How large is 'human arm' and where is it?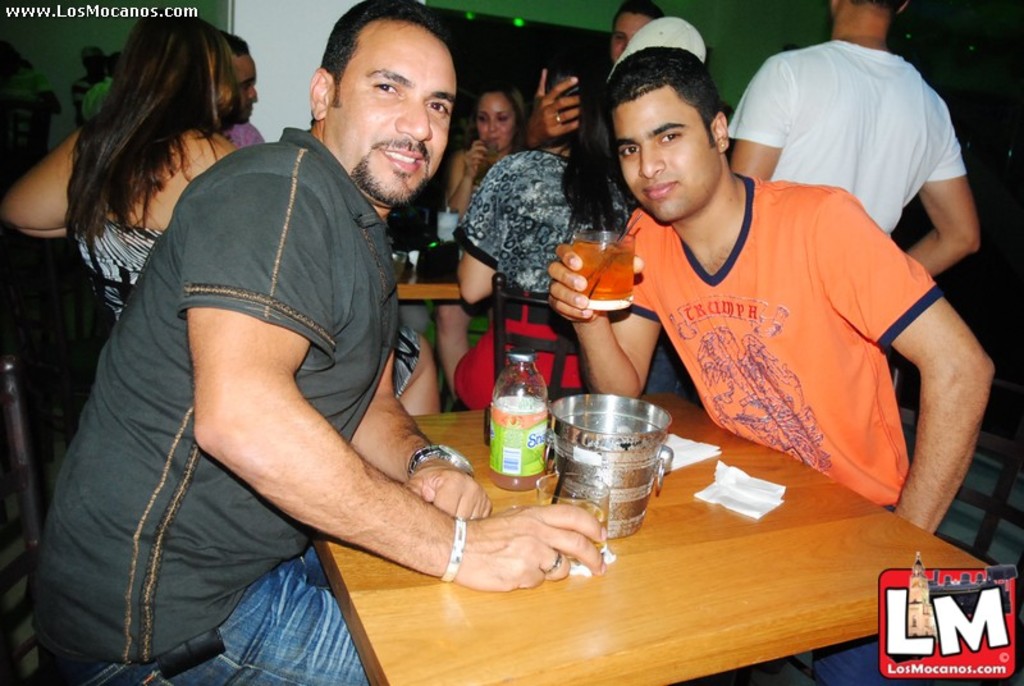
Bounding box: <bbox>439, 133, 485, 219</bbox>.
